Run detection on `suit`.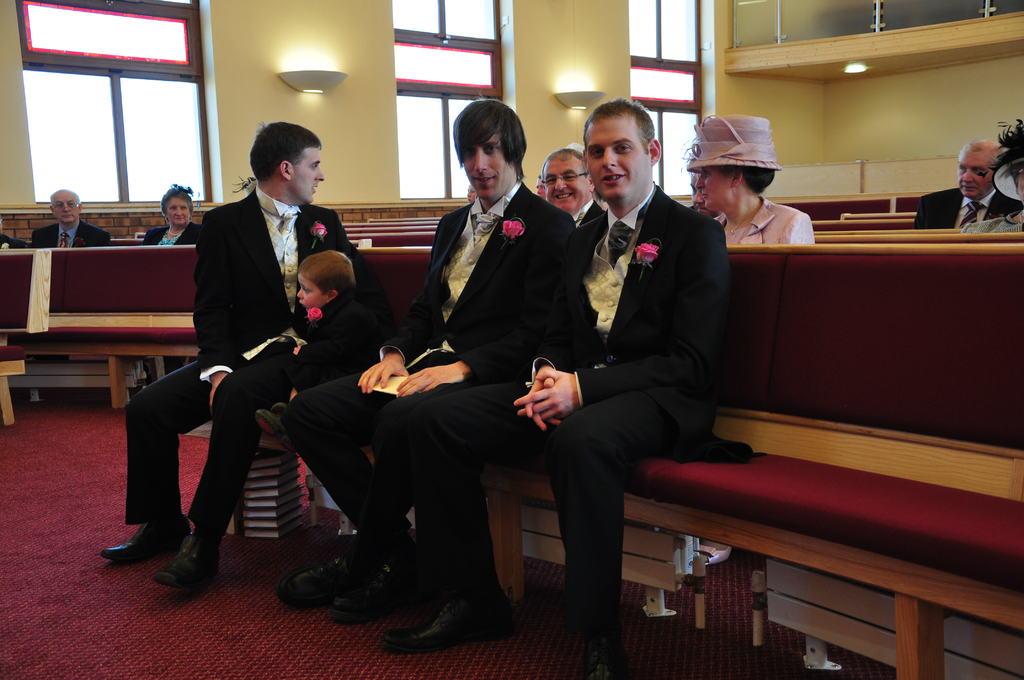
Result: 273:176:578:588.
